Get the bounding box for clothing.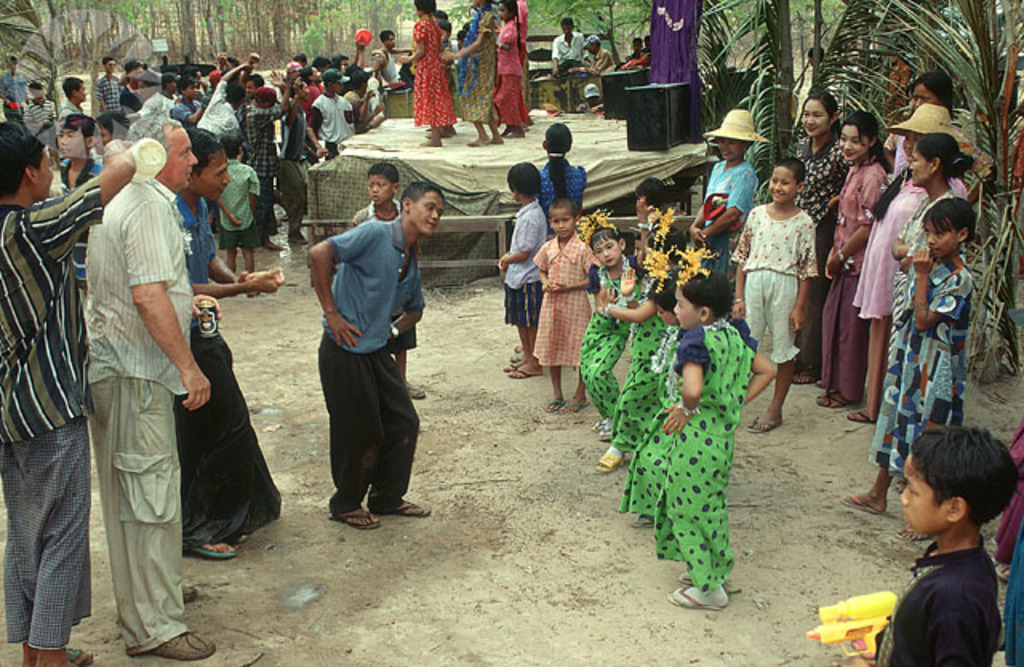
536, 158, 587, 216.
